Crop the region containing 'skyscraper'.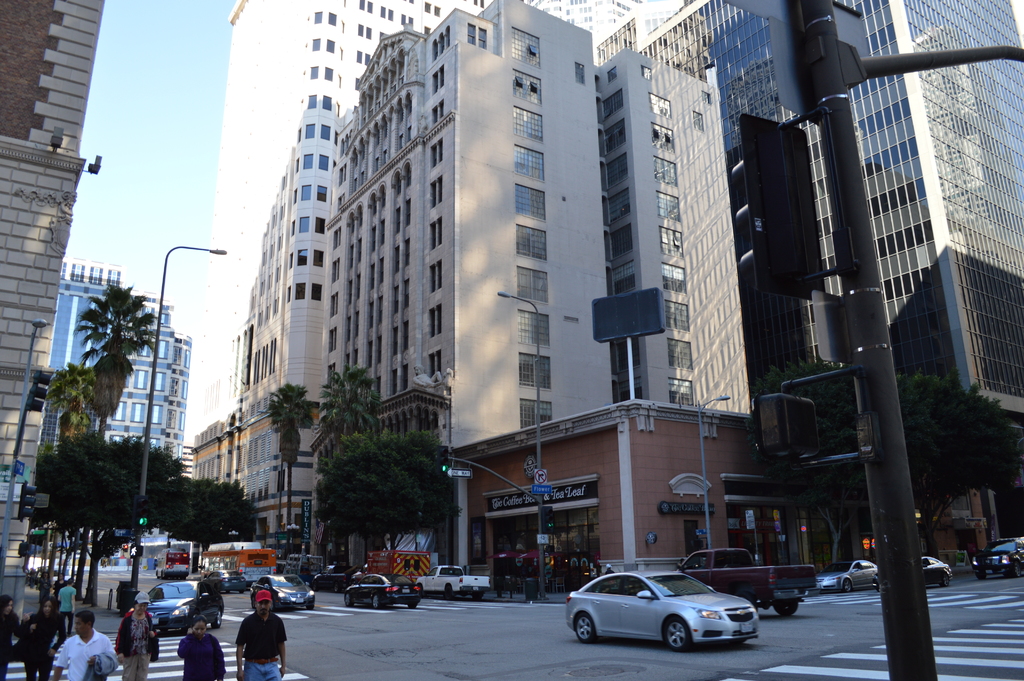
Crop region: [835, 0, 1023, 496].
